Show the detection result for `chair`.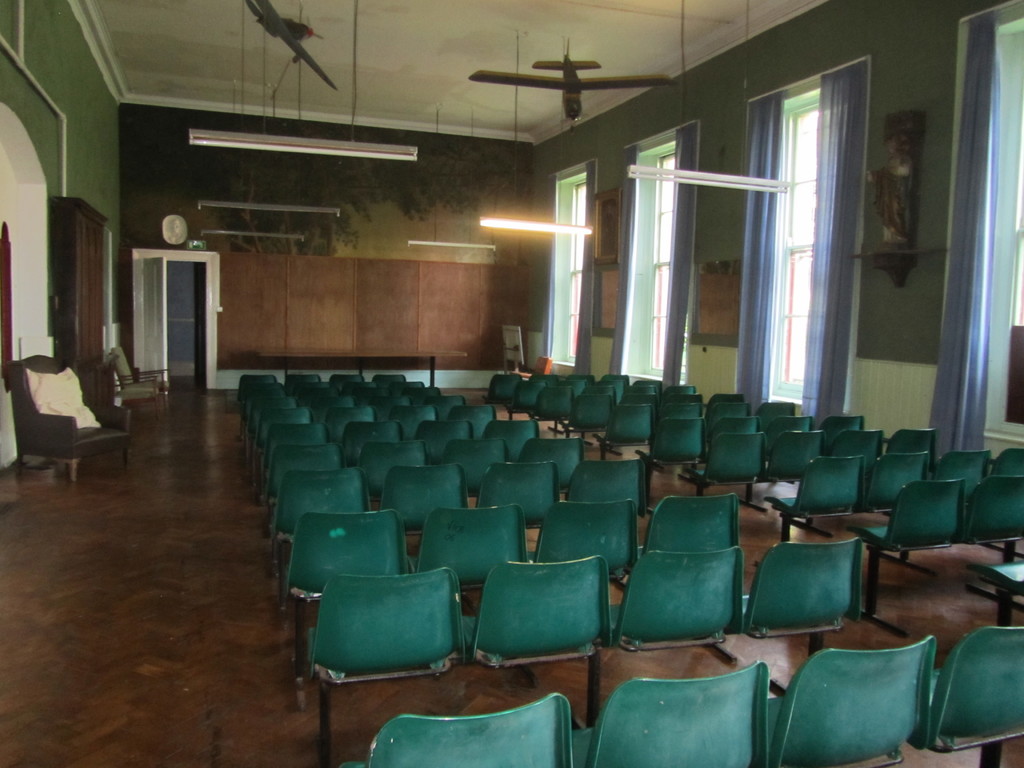
{"left": 529, "top": 376, "right": 564, "bottom": 387}.
